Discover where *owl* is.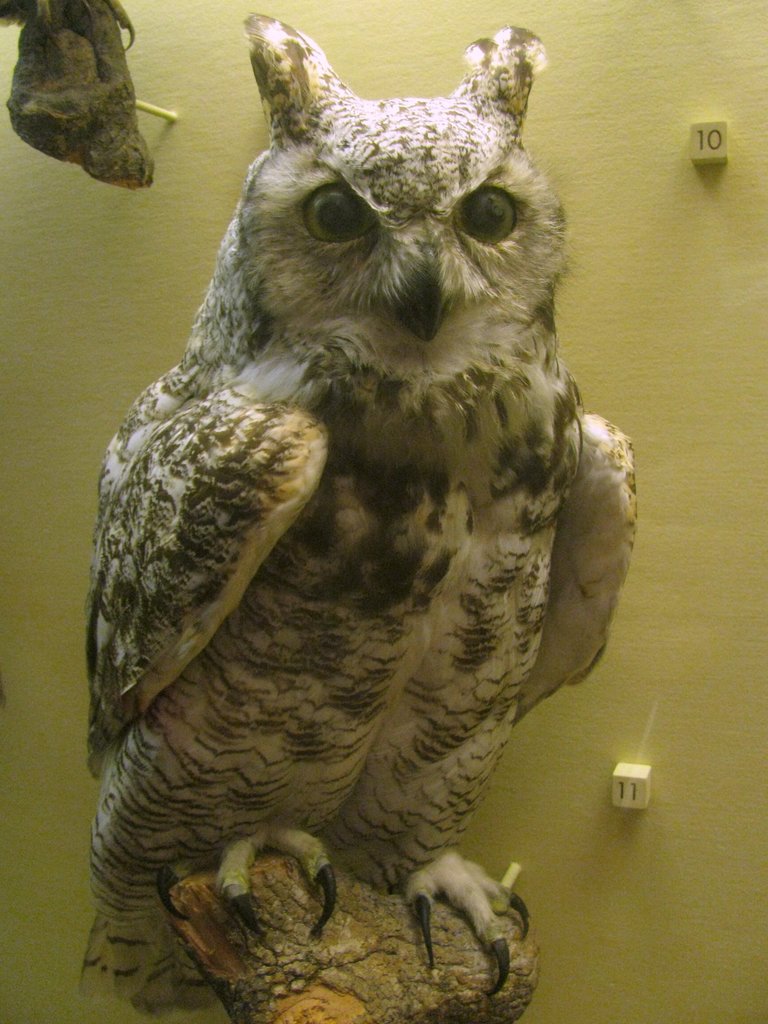
Discovered at [left=76, top=10, right=640, bottom=1023].
